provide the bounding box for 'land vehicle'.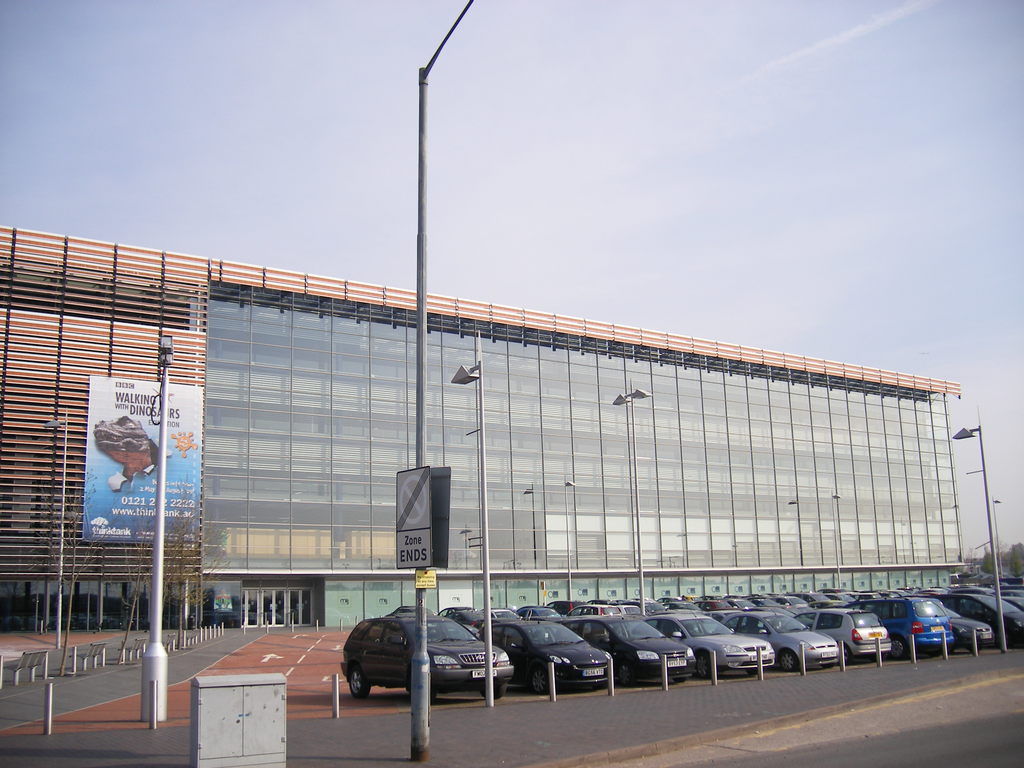
bbox=(944, 606, 993, 653).
